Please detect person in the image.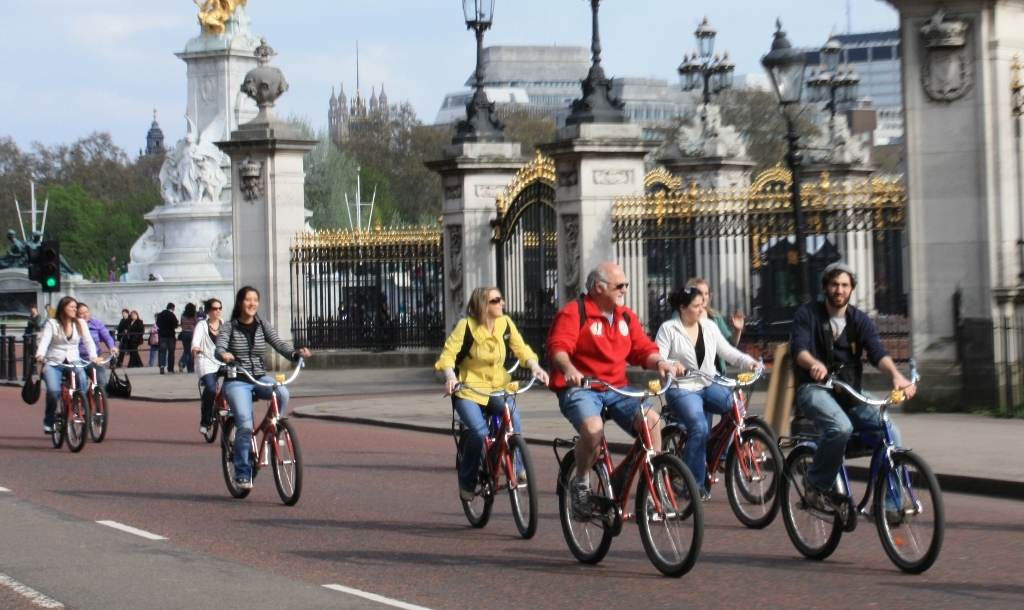
x1=684 y1=278 x2=745 y2=377.
